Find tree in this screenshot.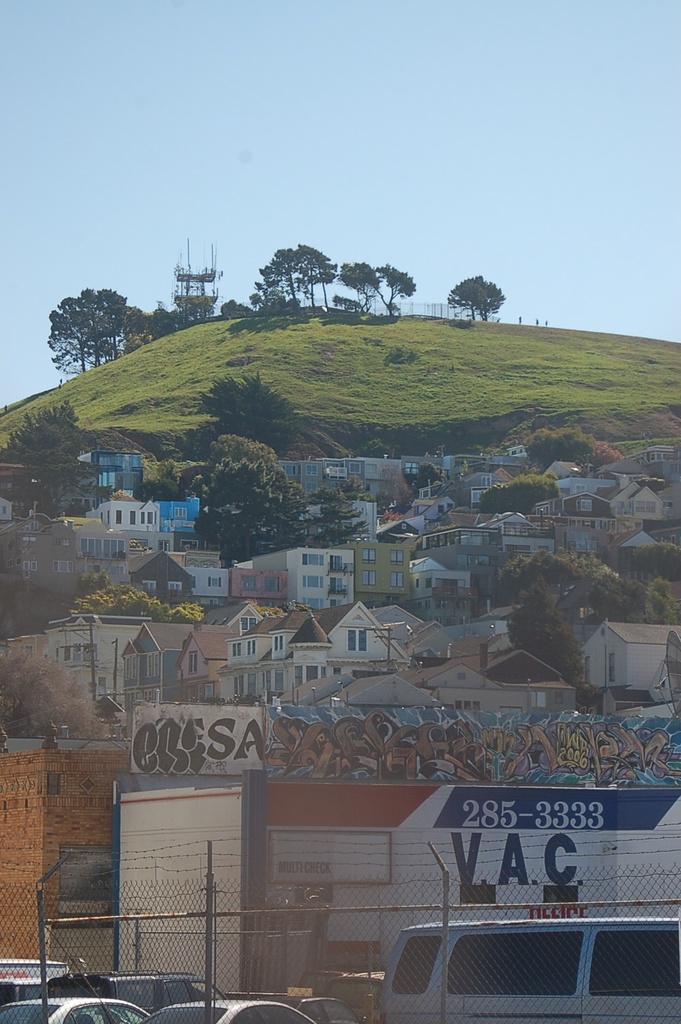
The bounding box for tree is bbox=(481, 473, 563, 515).
